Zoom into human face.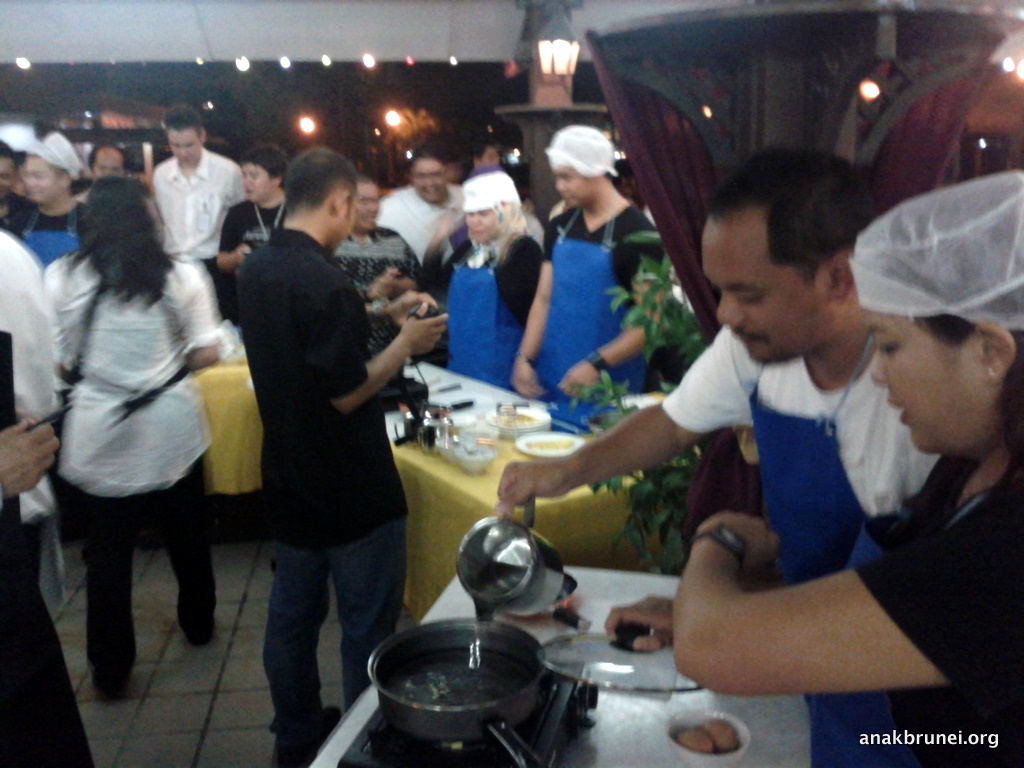
Zoom target: l=697, t=209, r=832, b=357.
